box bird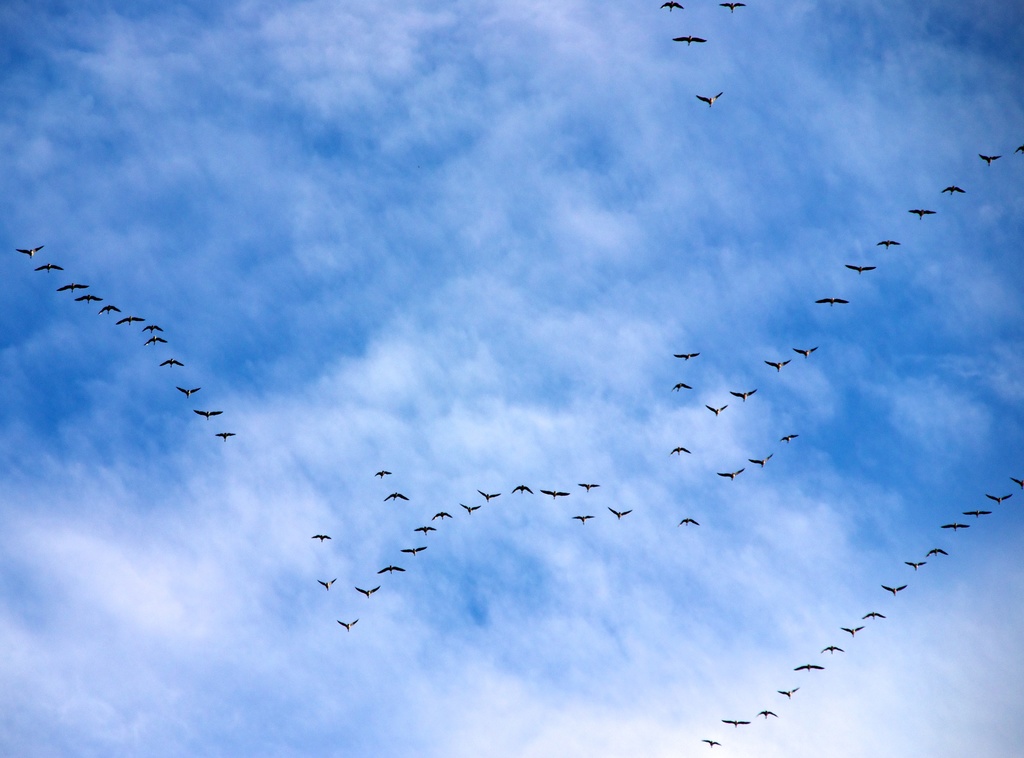
detection(721, 467, 746, 483)
